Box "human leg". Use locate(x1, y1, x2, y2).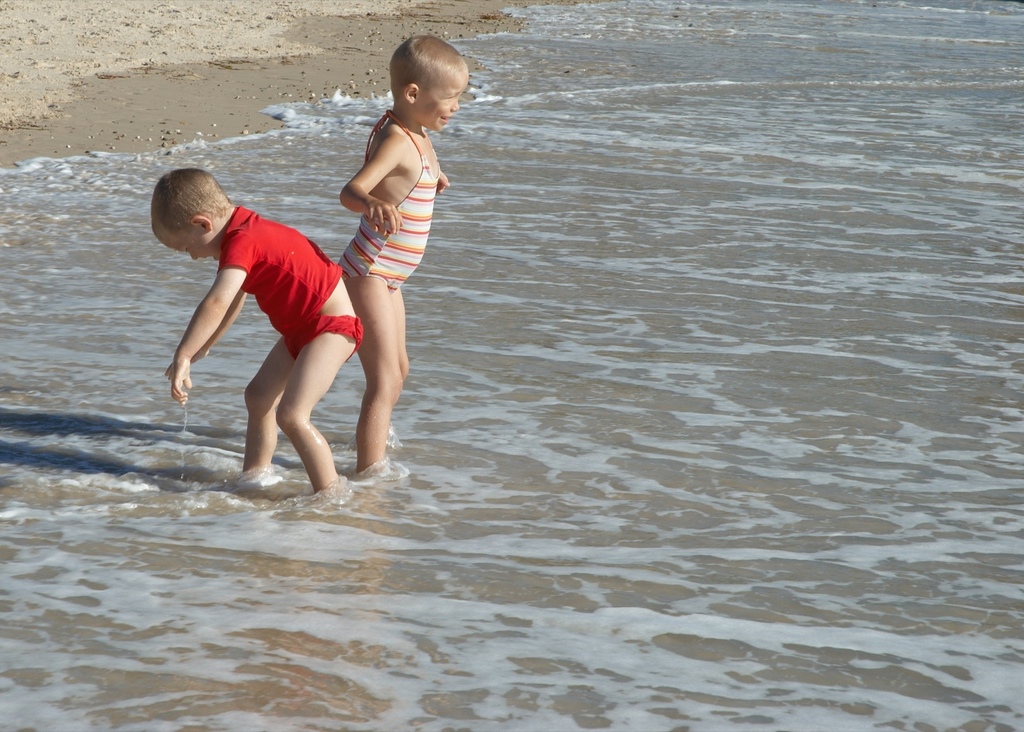
locate(385, 291, 410, 375).
